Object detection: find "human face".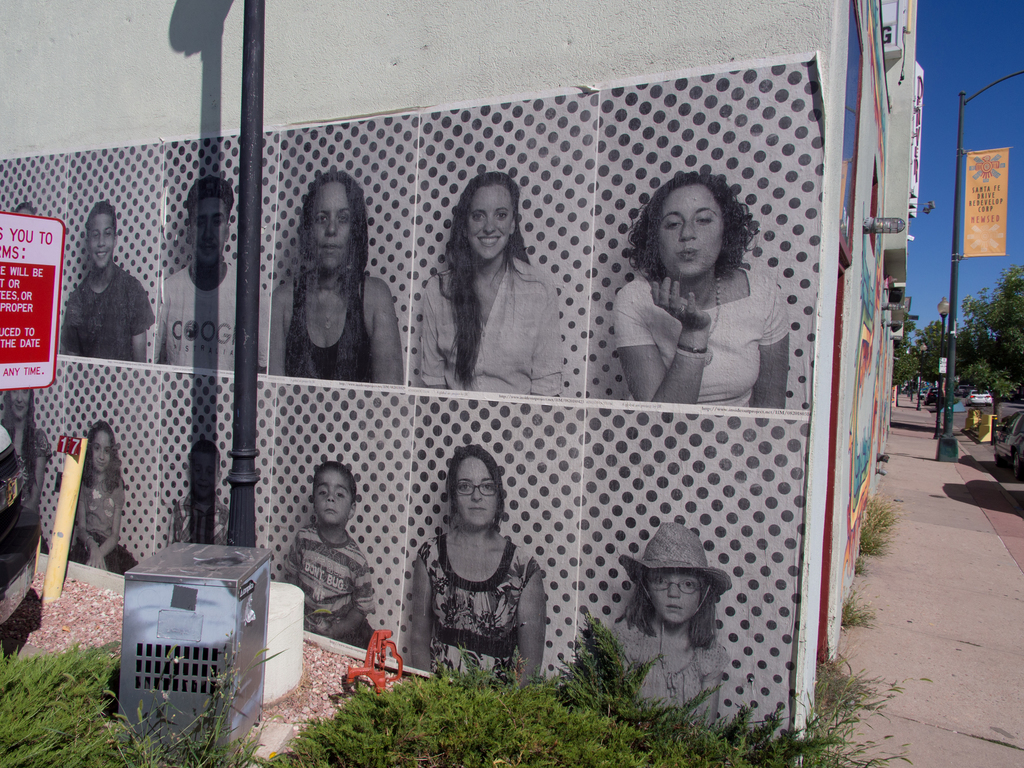
(x1=456, y1=458, x2=495, y2=532).
